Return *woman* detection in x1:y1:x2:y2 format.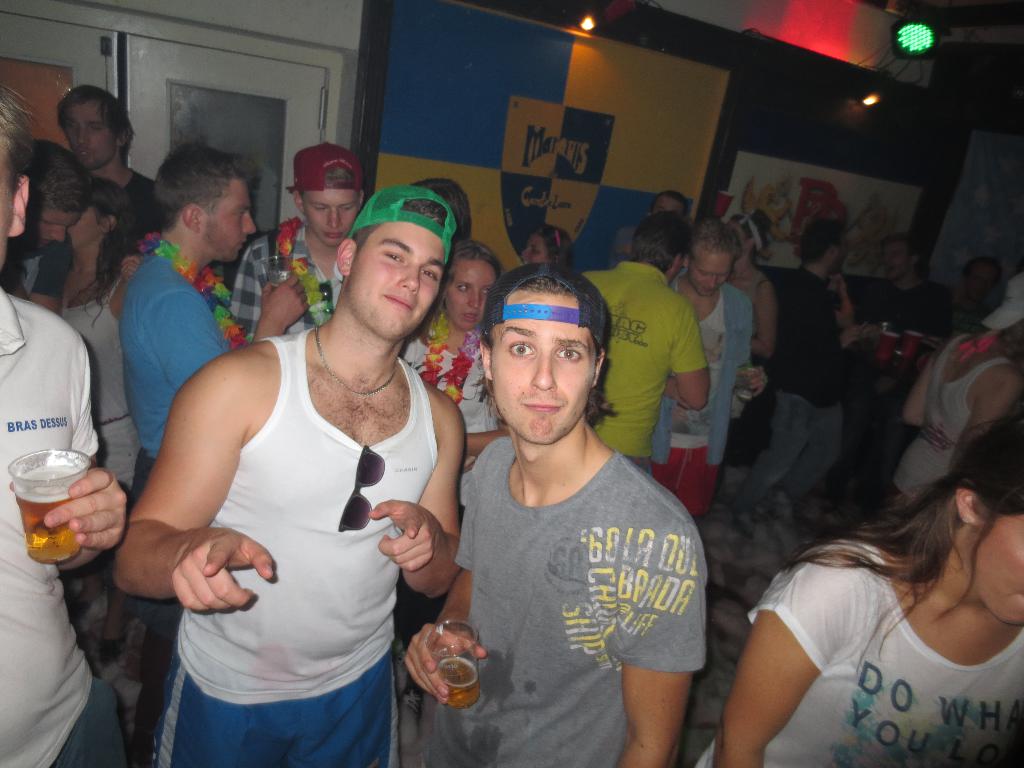
46:182:145:664.
